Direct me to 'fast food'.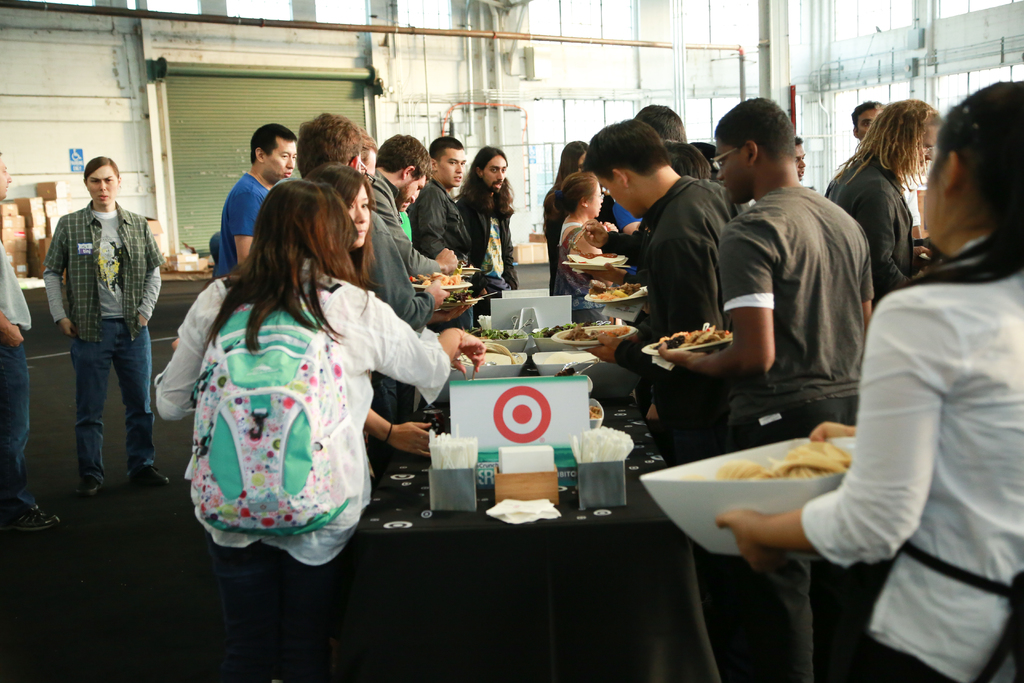
Direction: select_region(666, 320, 724, 350).
